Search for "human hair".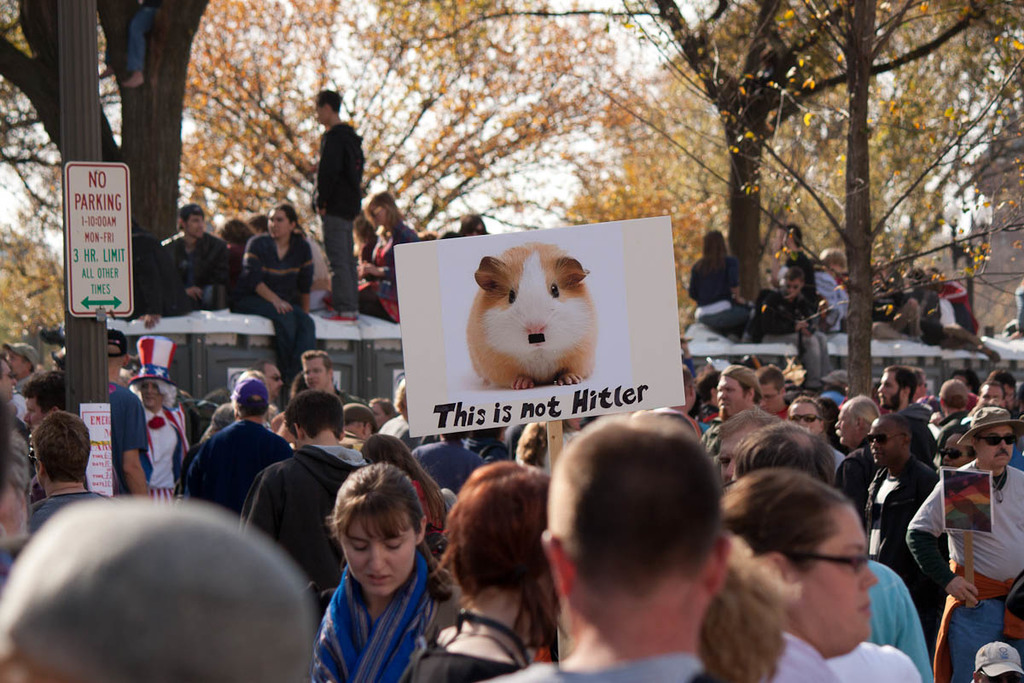
Found at (360,431,449,531).
